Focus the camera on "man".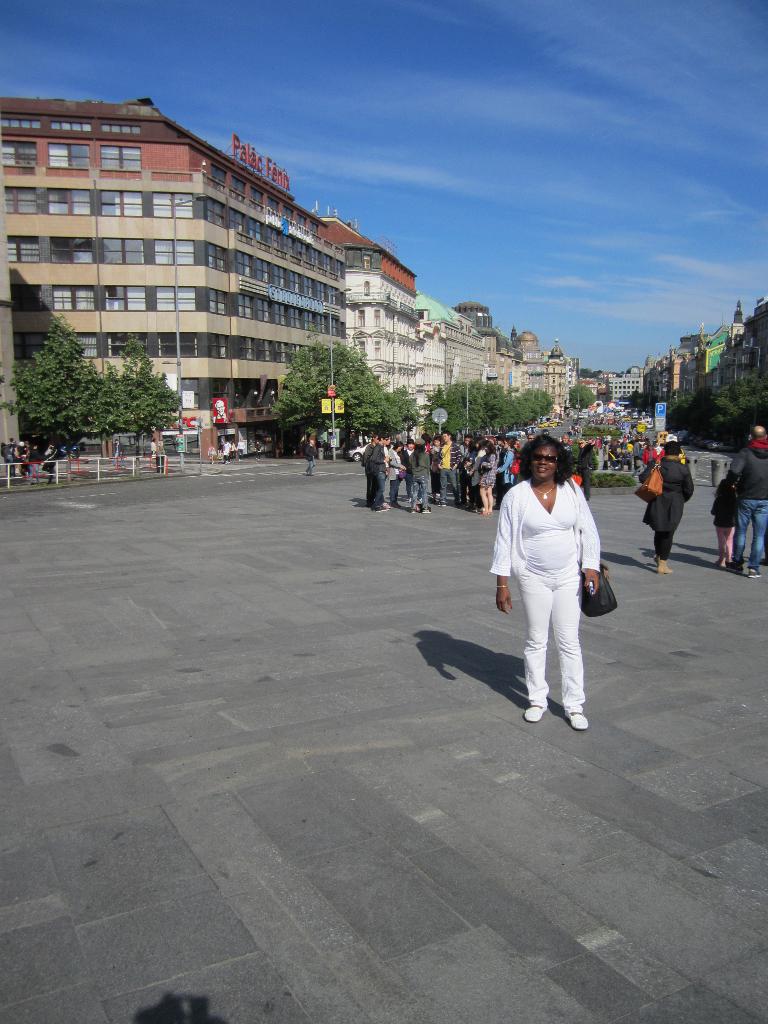
Focus region: bbox(436, 430, 462, 507).
